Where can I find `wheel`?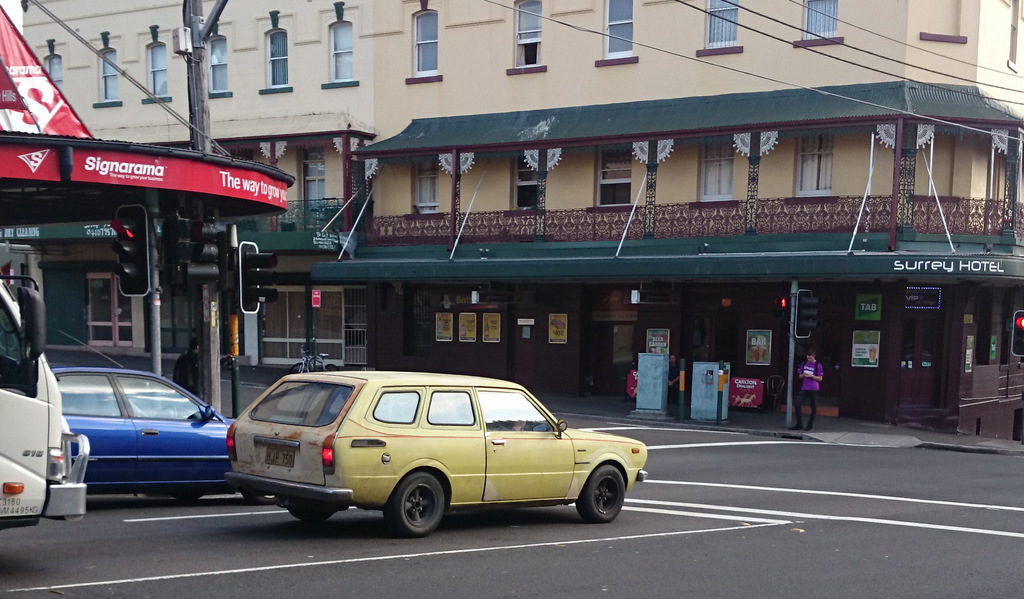
You can find it at [x1=294, y1=493, x2=334, y2=520].
